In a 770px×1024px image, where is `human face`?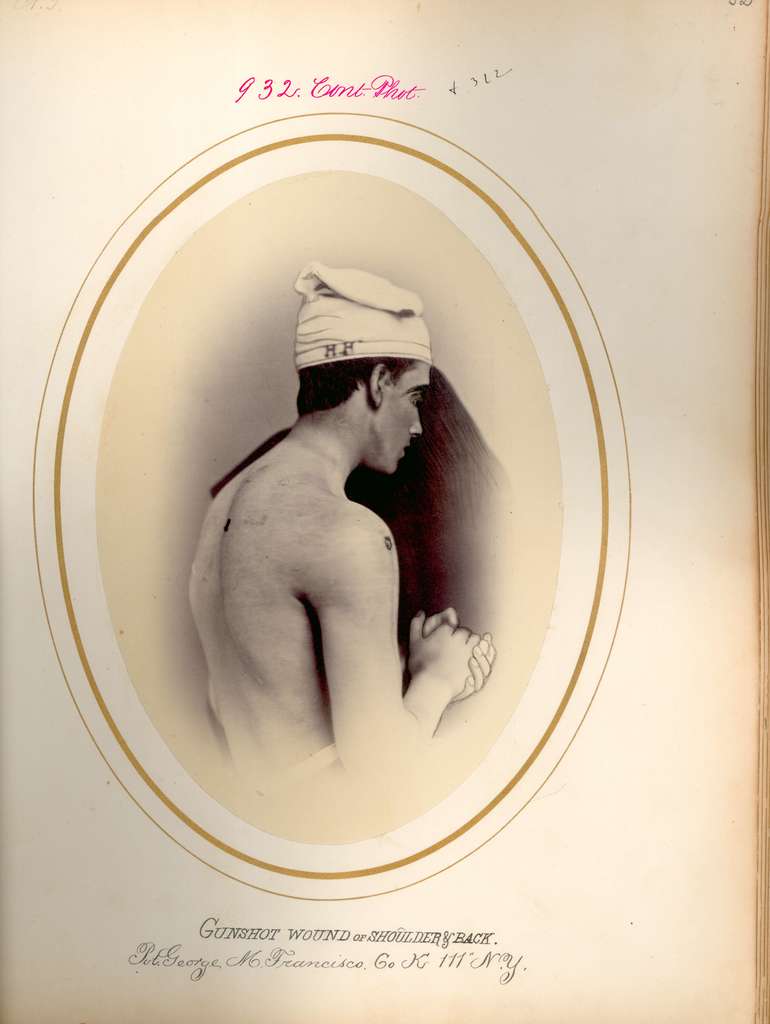
l=385, t=356, r=434, b=468.
